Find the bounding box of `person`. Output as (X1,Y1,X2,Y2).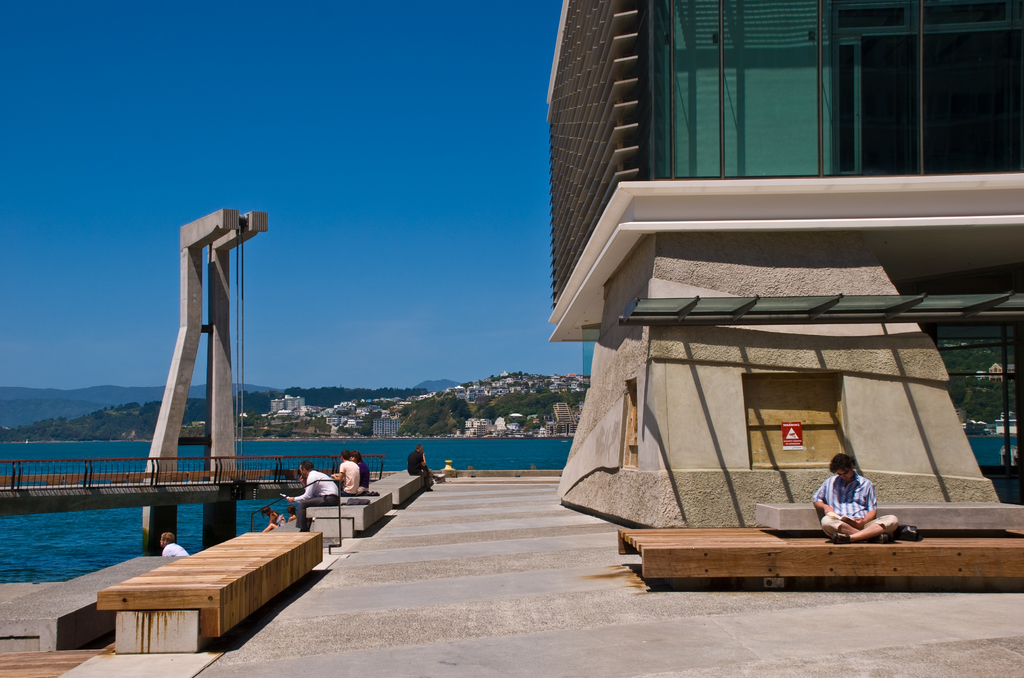
(820,456,885,558).
